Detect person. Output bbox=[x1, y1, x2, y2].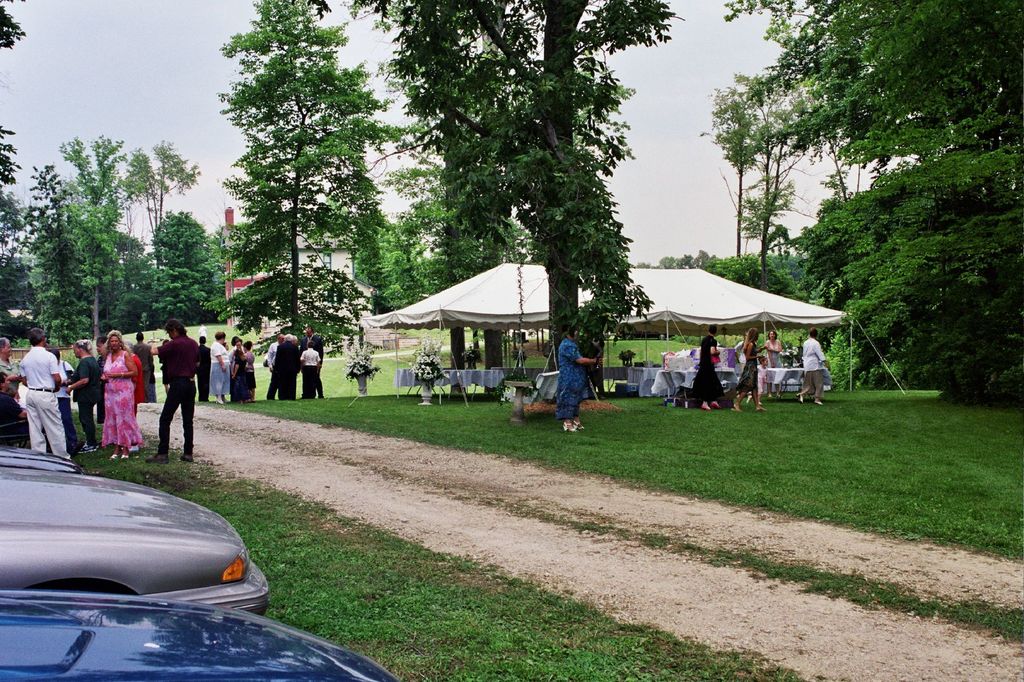
bbox=[734, 322, 769, 411].
